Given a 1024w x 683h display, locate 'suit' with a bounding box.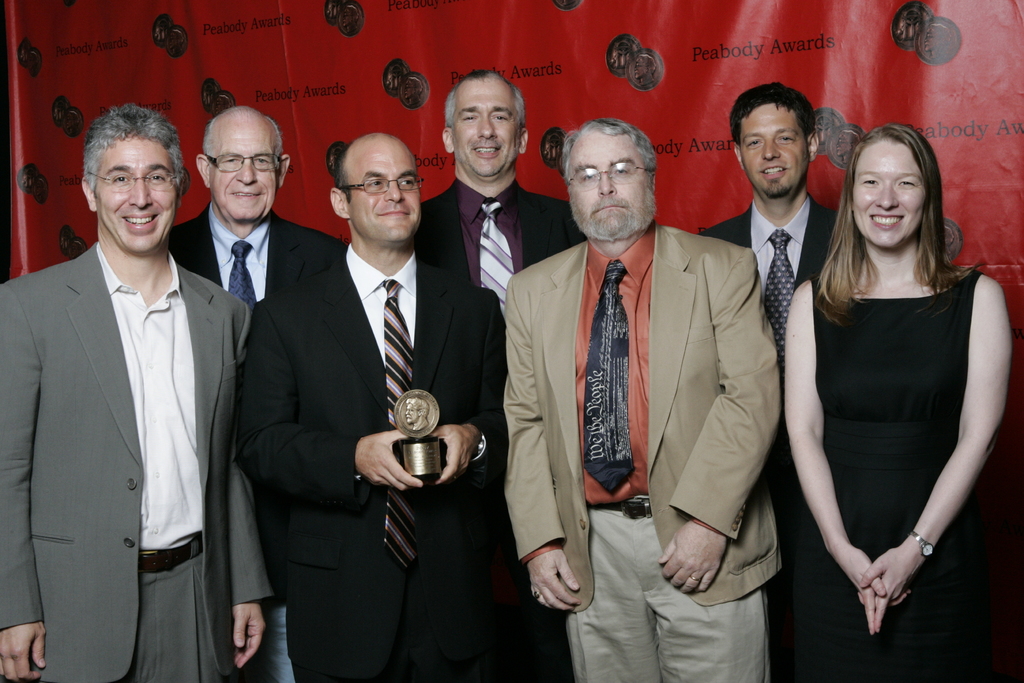
Located: [169,201,345,680].
